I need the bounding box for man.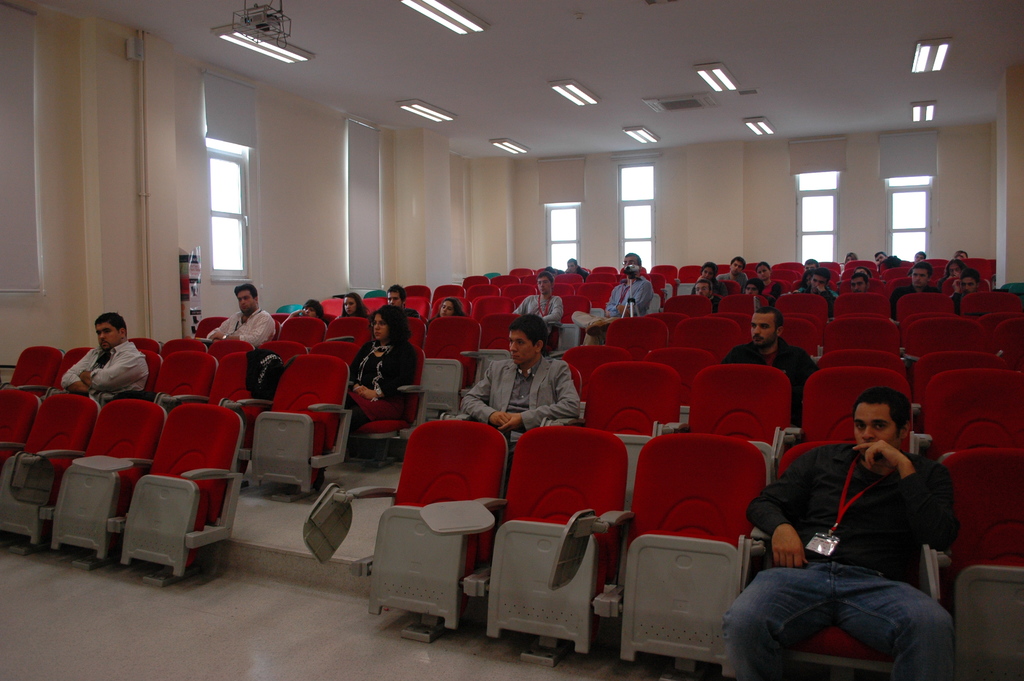
Here it is: 889, 263, 936, 322.
